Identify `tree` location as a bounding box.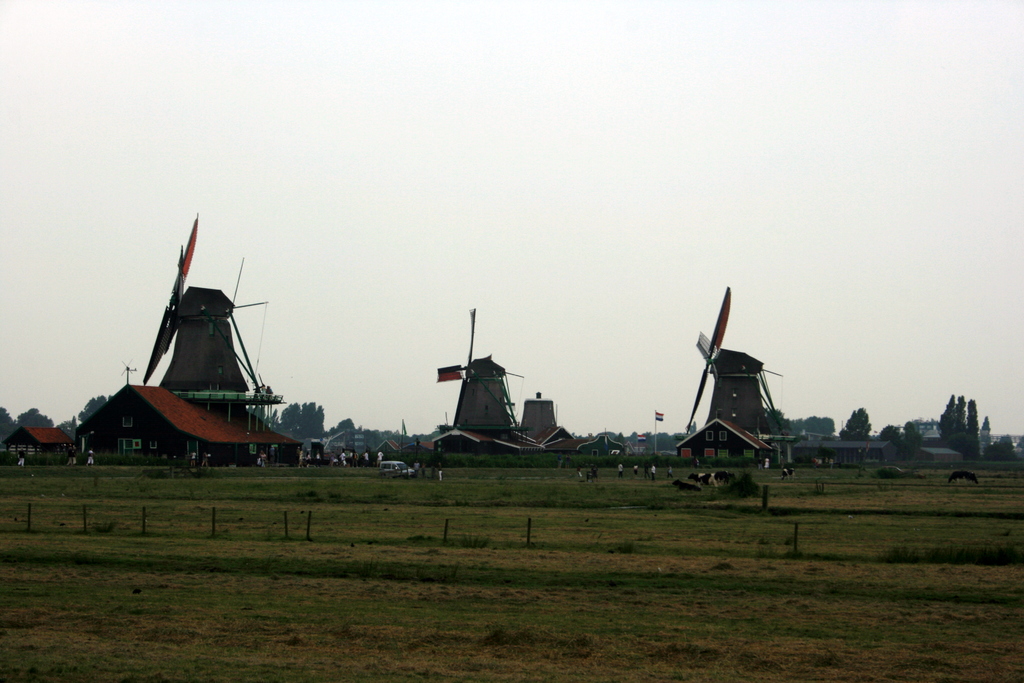
[left=988, top=435, right=1016, bottom=460].
